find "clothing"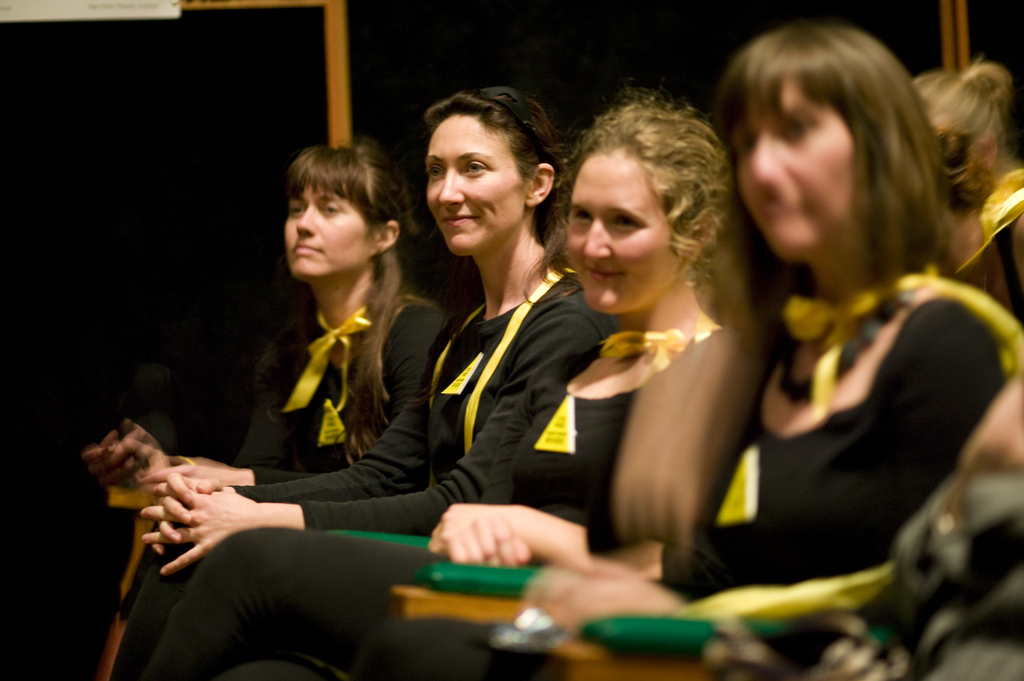
region(945, 162, 1023, 317)
